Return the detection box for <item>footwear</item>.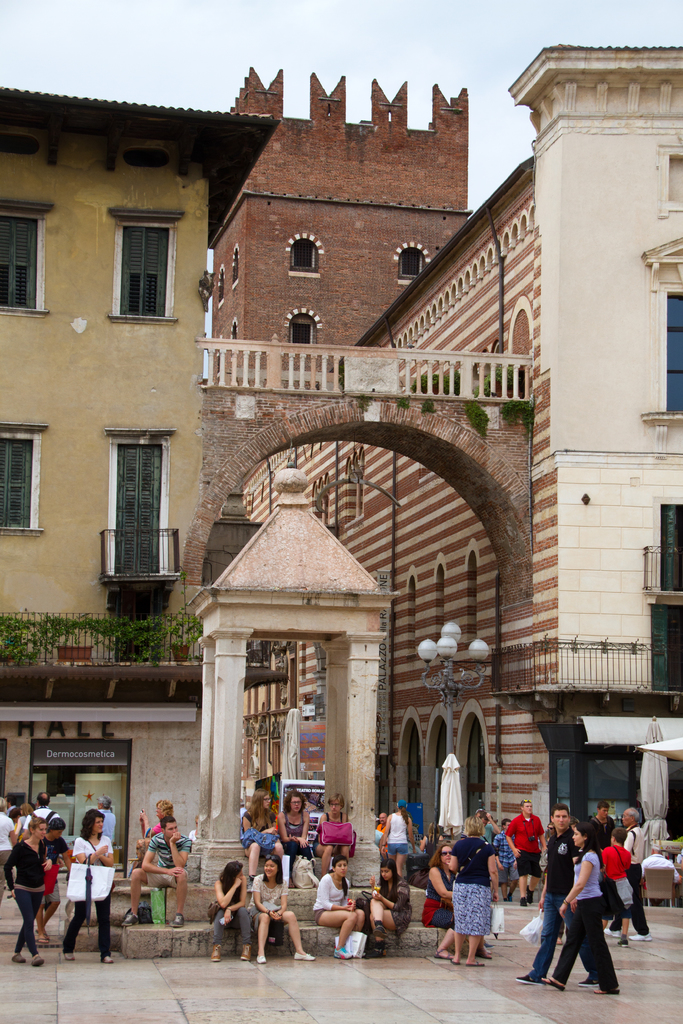
621/934/628/946.
